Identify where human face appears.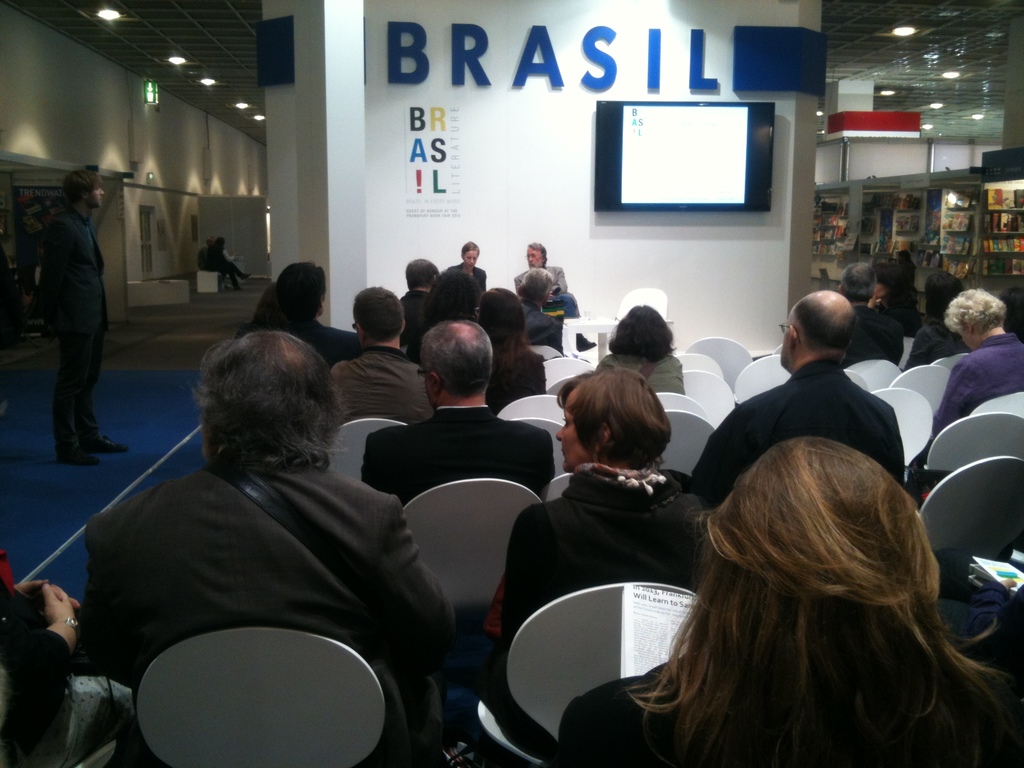
Appears at [left=94, top=179, right=103, bottom=198].
